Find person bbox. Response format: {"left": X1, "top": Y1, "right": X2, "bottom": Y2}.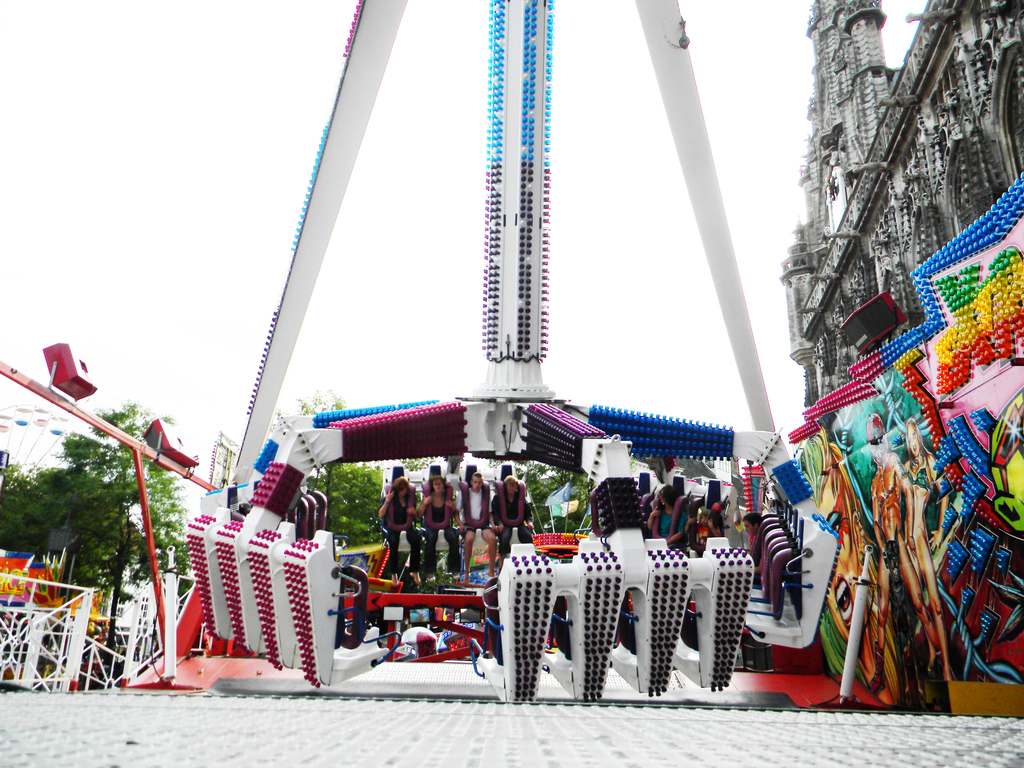
{"left": 494, "top": 472, "right": 530, "bottom": 562}.
